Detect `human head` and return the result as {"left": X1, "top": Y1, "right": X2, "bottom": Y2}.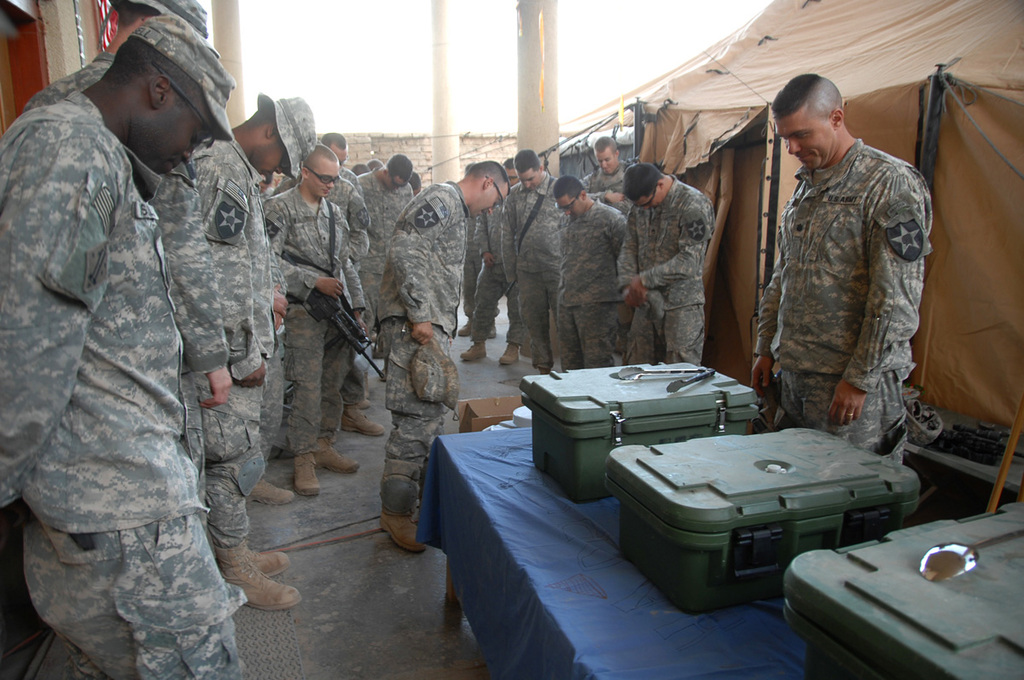
{"left": 556, "top": 177, "right": 587, "bottom": 217}.
